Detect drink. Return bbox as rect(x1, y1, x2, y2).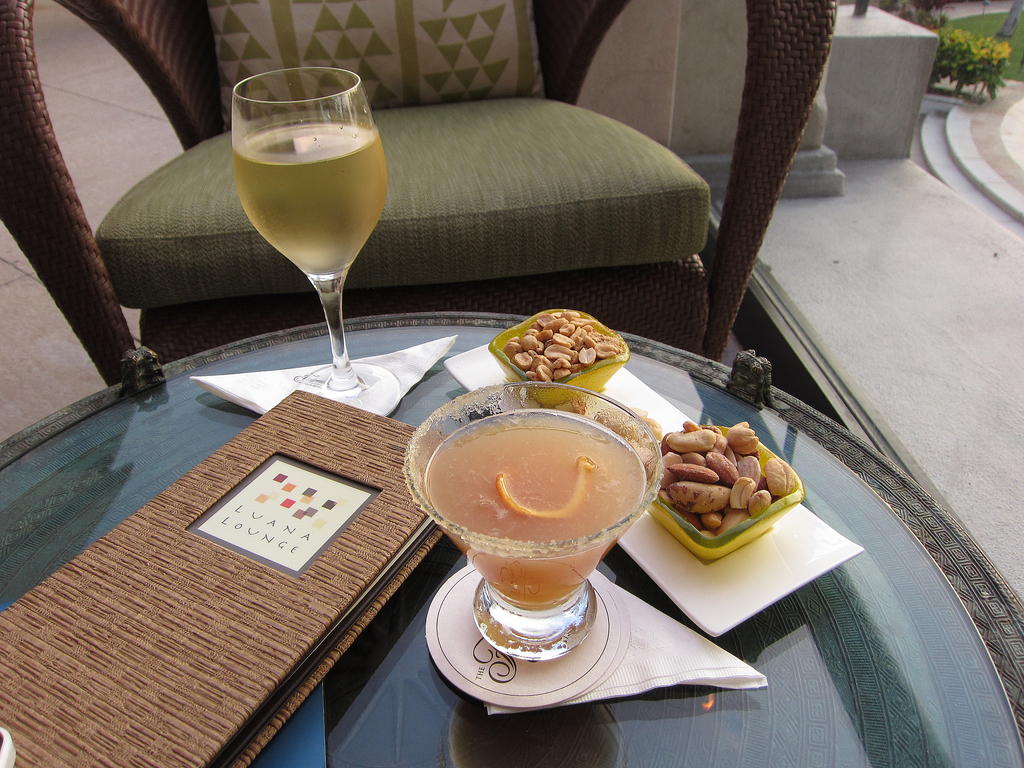
rect(232, 118, 388, 276).
